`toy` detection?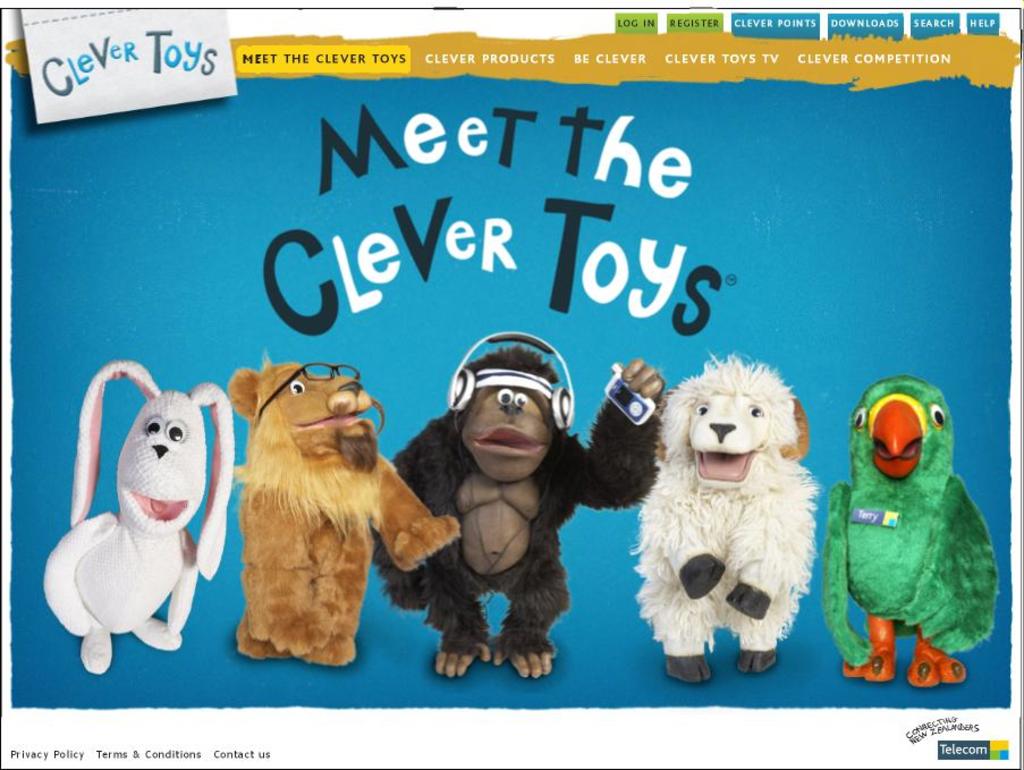
{"x1": 50, "y1": 363, "x2": 232, "y2": 678}
